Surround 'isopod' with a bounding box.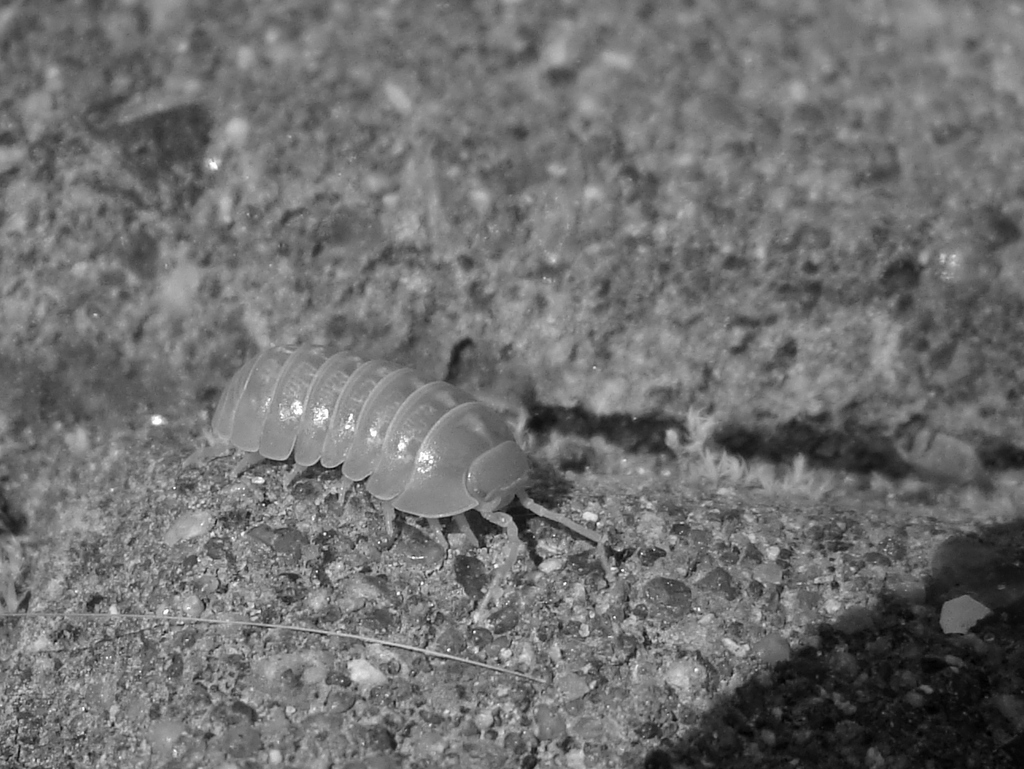
crop(211, 339, 614, 552).
